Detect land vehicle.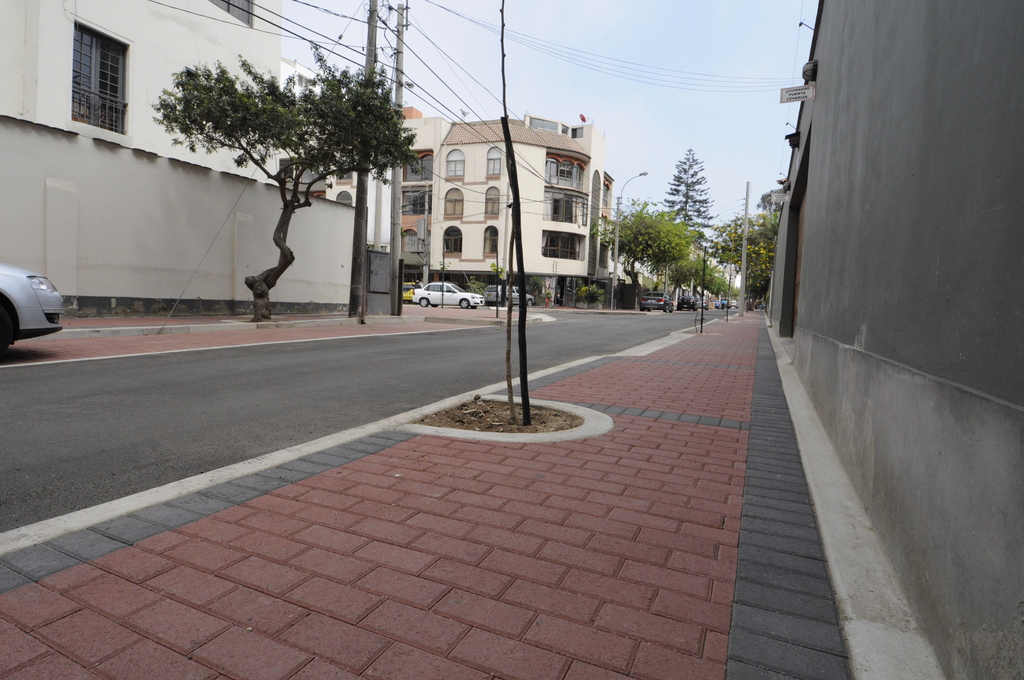
Detected at bbox(676, 293, 695, 311).
